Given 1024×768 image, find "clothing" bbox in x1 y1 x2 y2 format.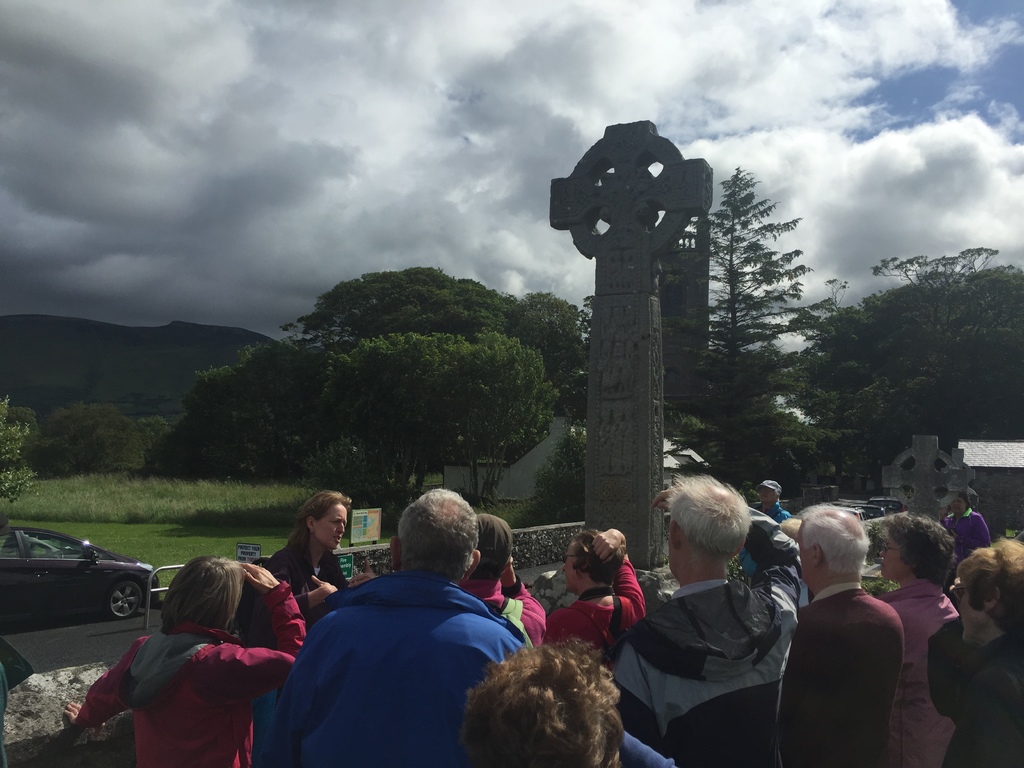
284 547 542 767.
